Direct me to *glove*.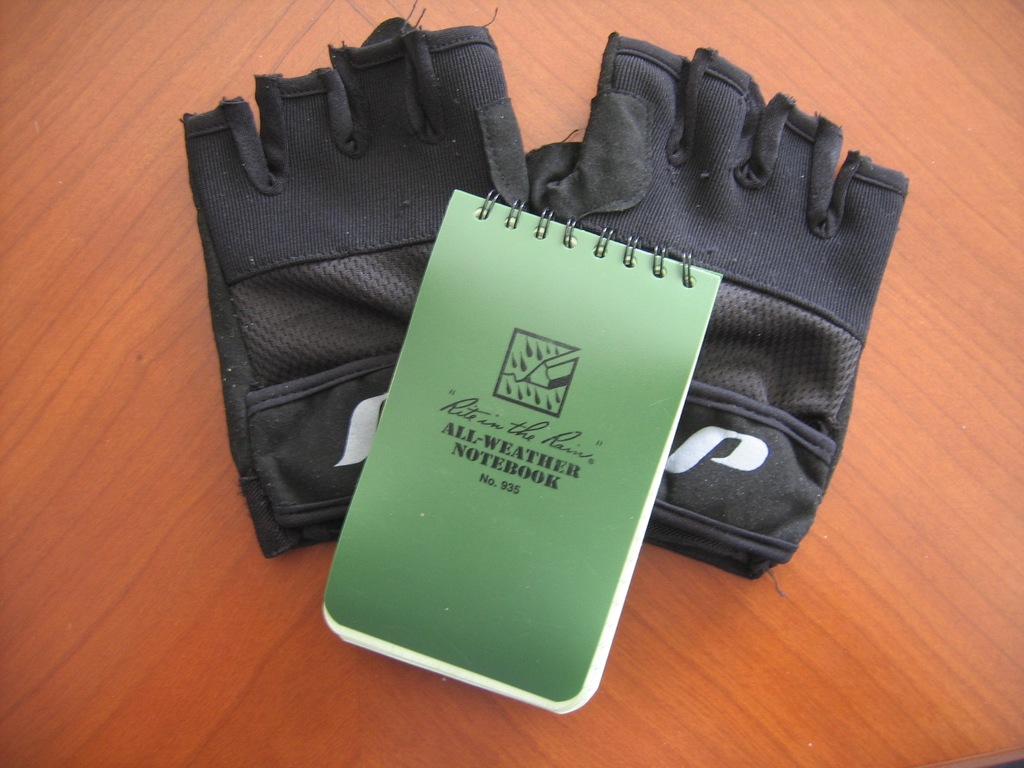
Direction: BBox(180, 0, 528, 561).
